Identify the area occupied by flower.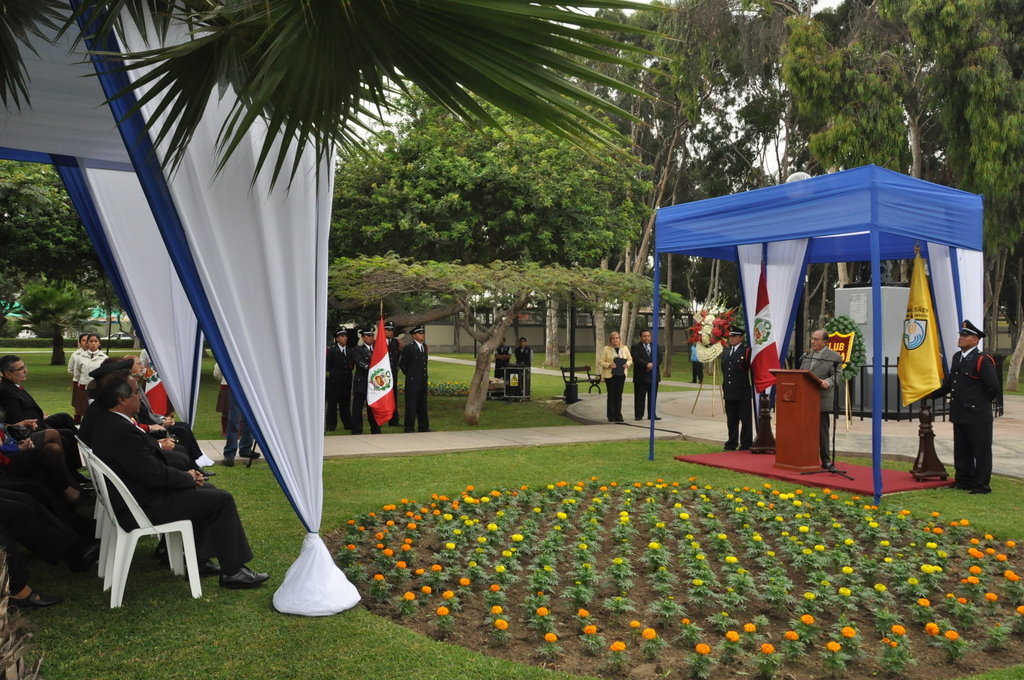
Area: [457, 575, 470, 588].
